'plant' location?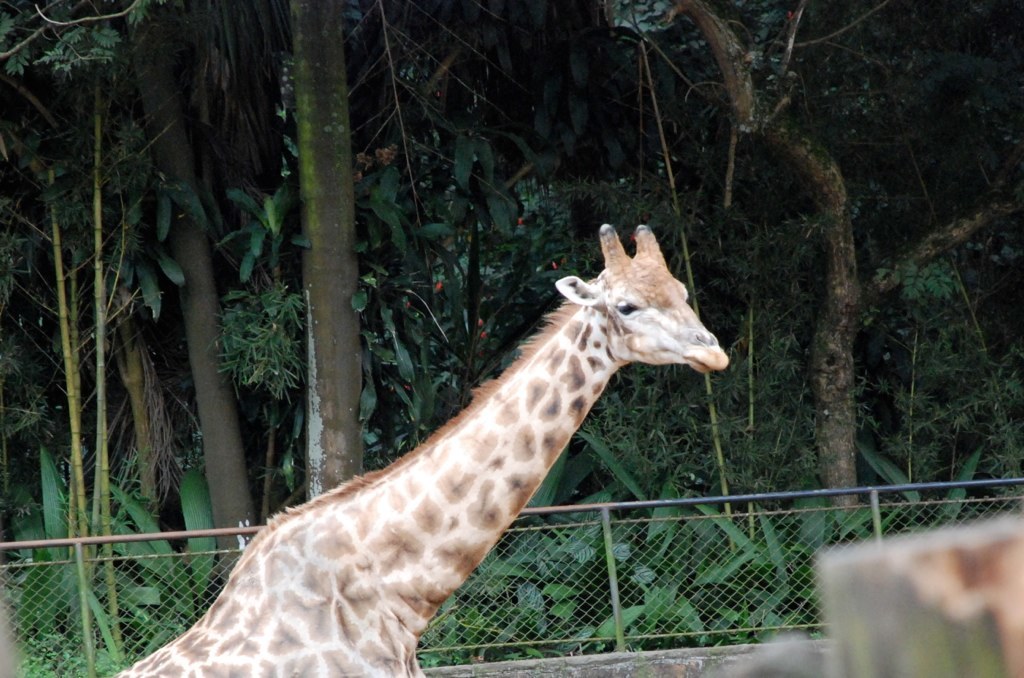
detection(466, 433, 621, 583)
